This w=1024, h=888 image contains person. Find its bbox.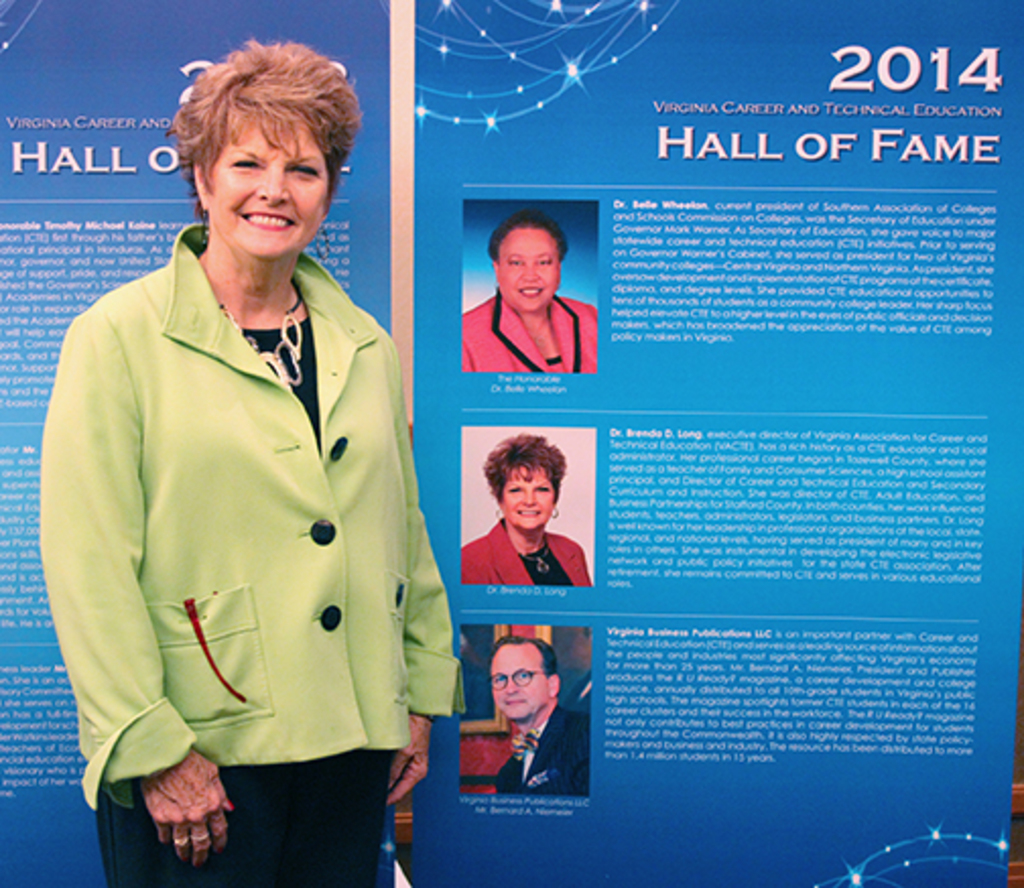
rect(492, 640, 591, 790).
